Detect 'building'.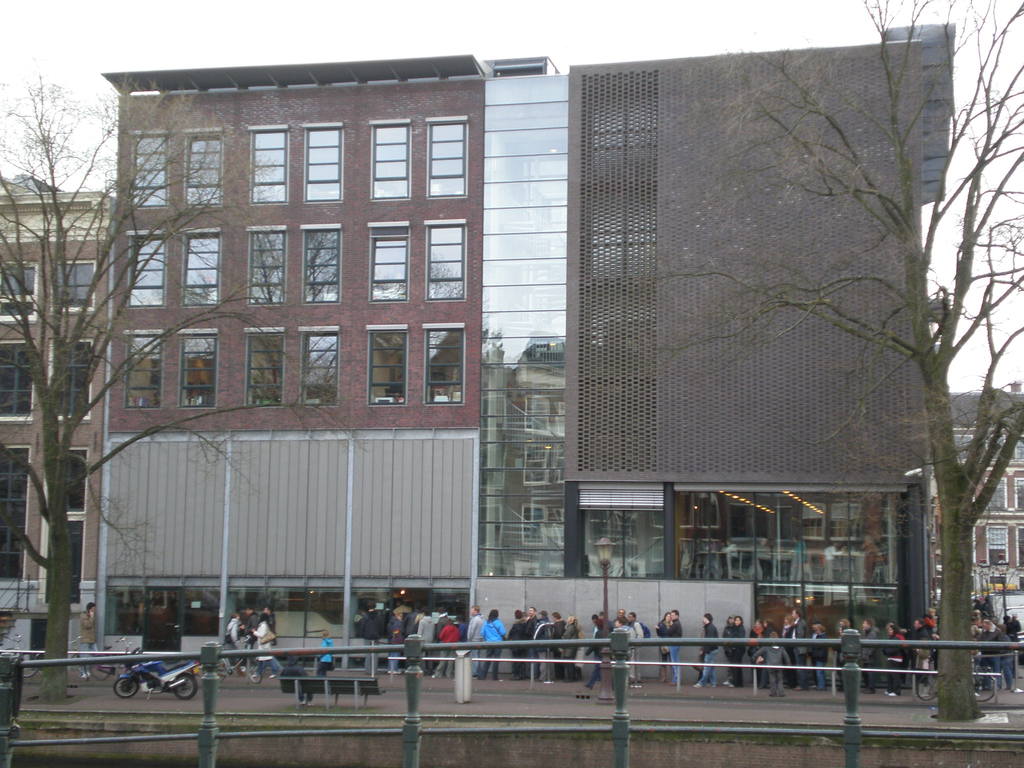
Detected at locate(92, 53, 481, 673).
